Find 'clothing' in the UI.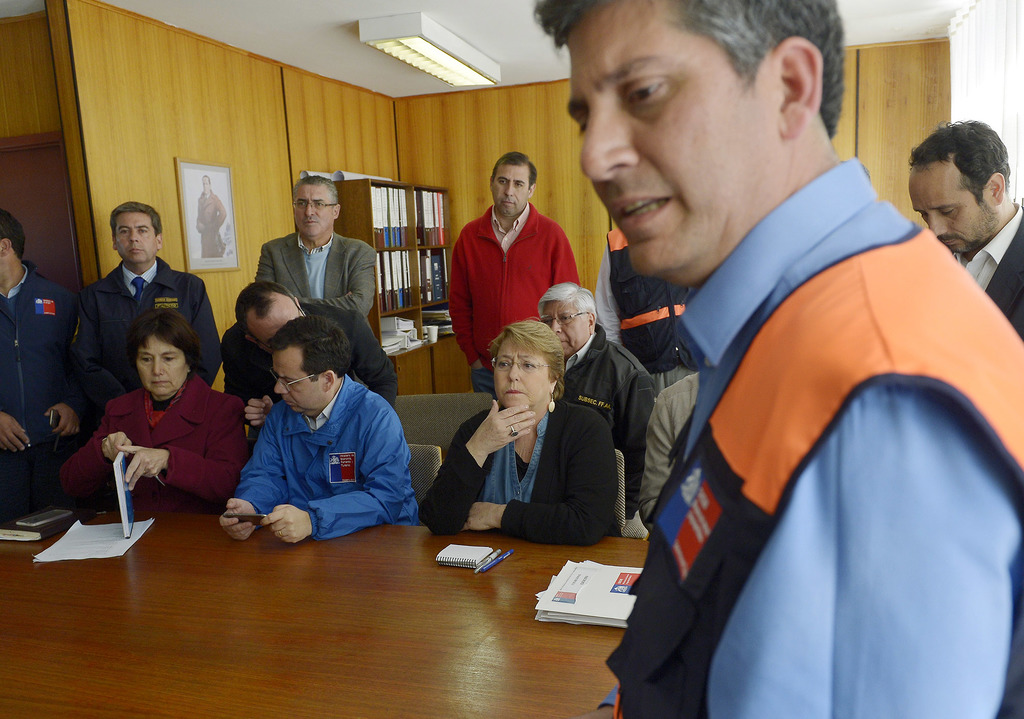
UI element at (86, 264, 229, 434).
